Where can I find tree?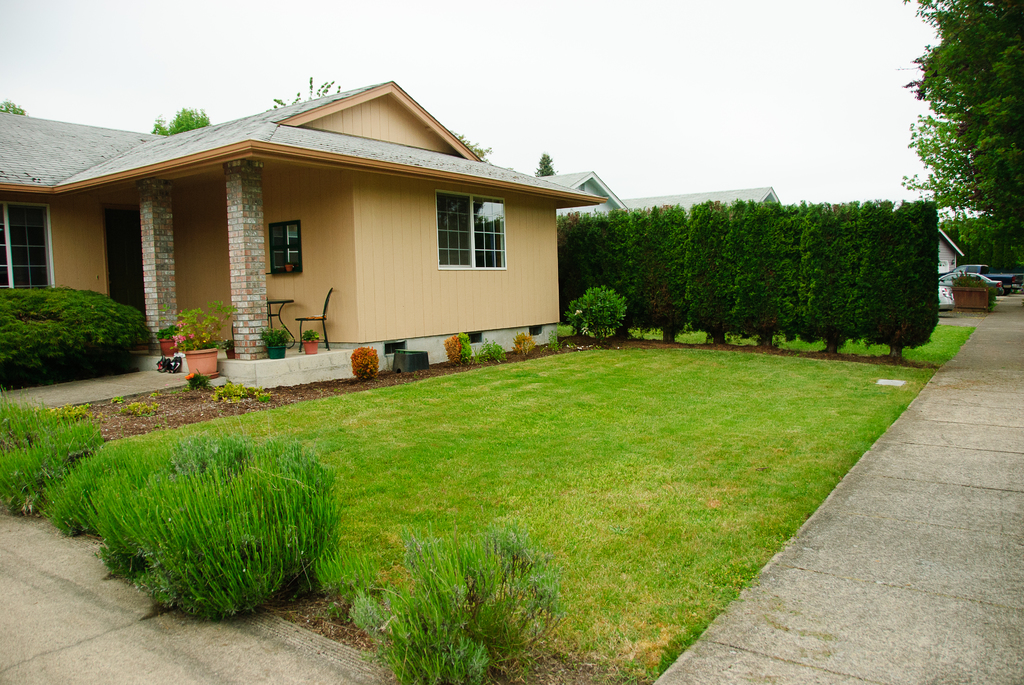
You can find it at x1=439, y1=132, x2=486, y2=155.
